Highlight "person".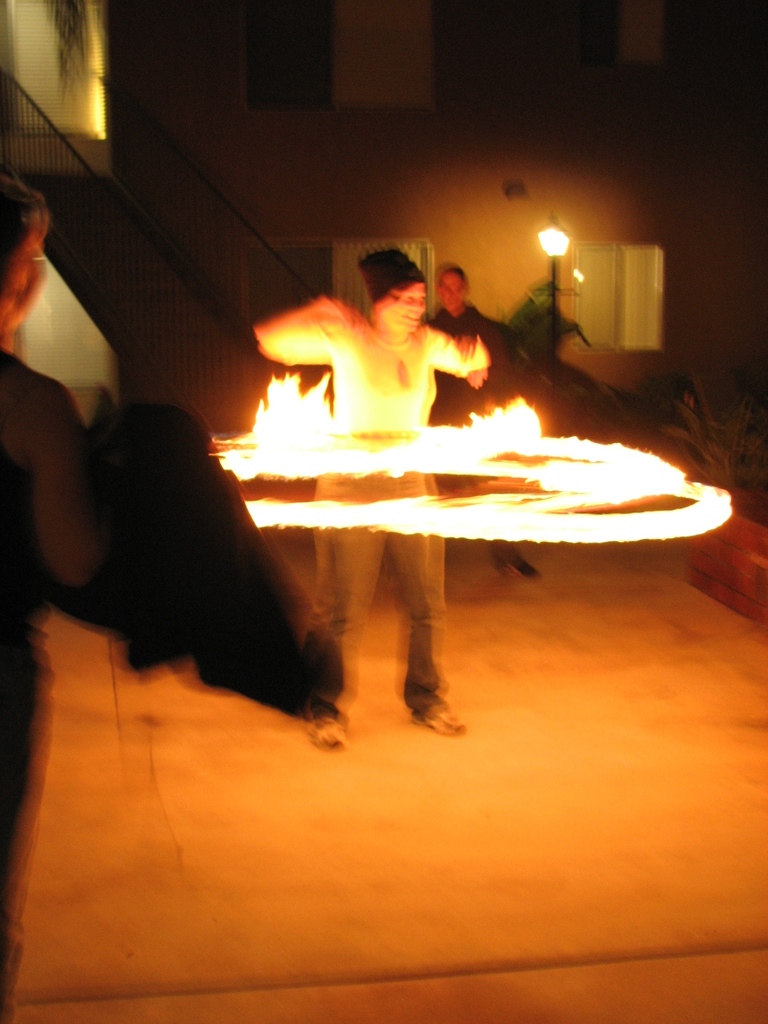
Highlighted region: pyautogui.locateOnScreen(250, 250, 481, 757).
